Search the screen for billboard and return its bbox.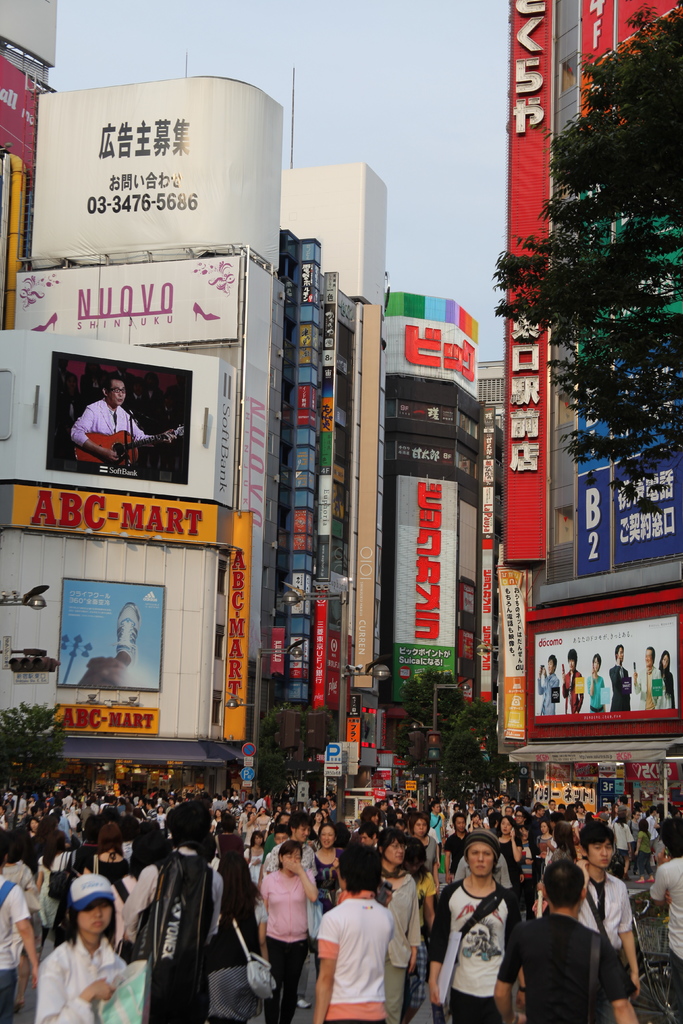
Found: pyautogui.locateOnScreen(569, 161, 682, 369).
